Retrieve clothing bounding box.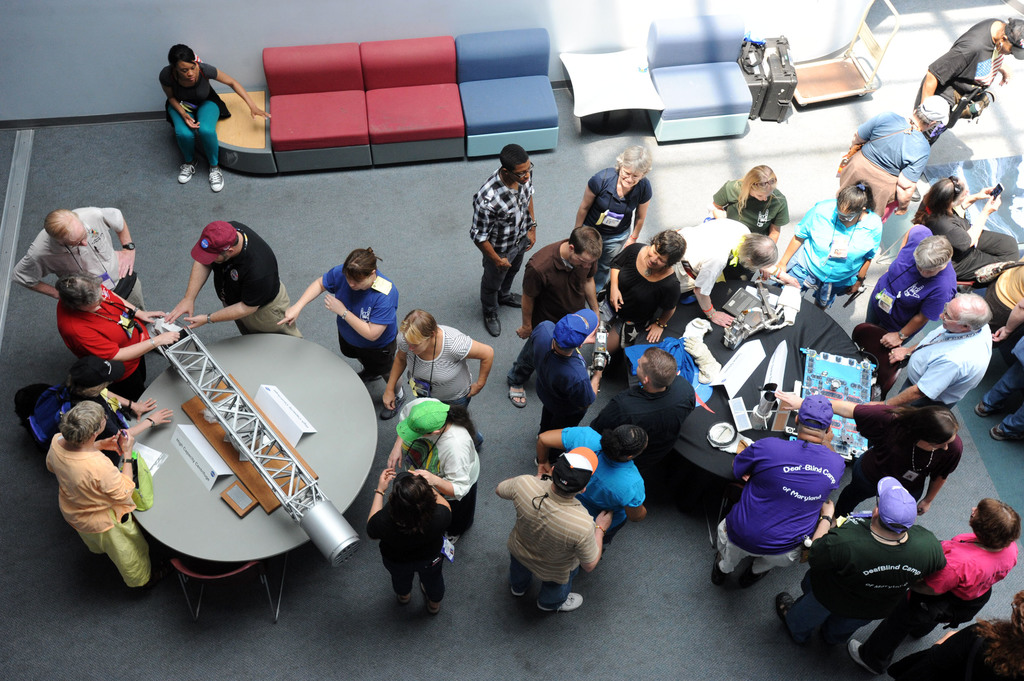
Bounding box: bbox=[391, 326, 483, 447].
